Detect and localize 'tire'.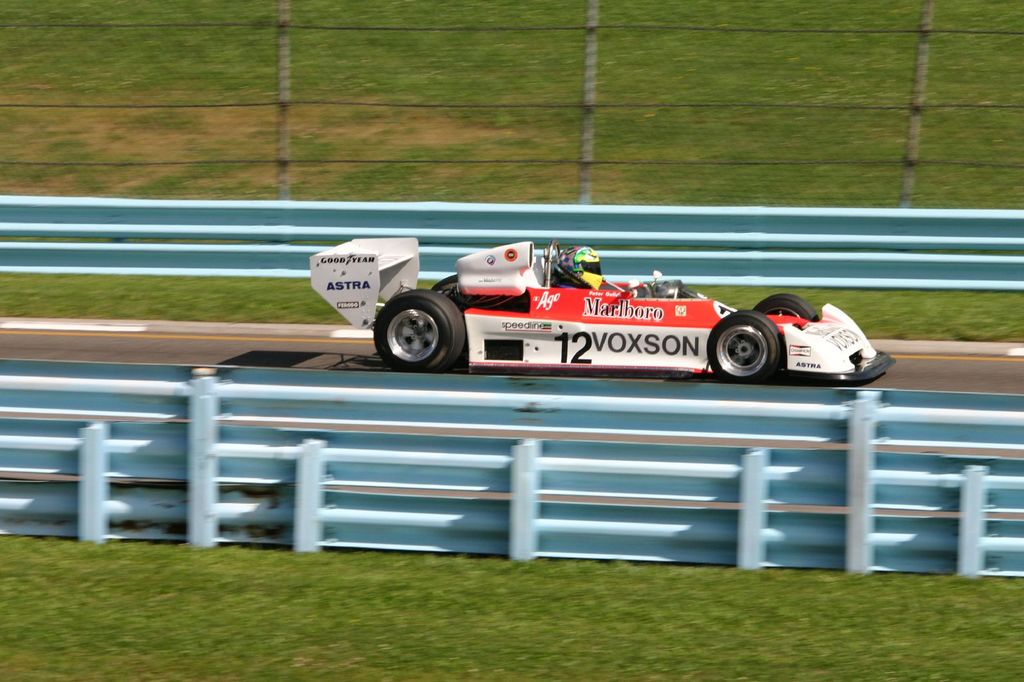
Localized at 703:310:782:382.
